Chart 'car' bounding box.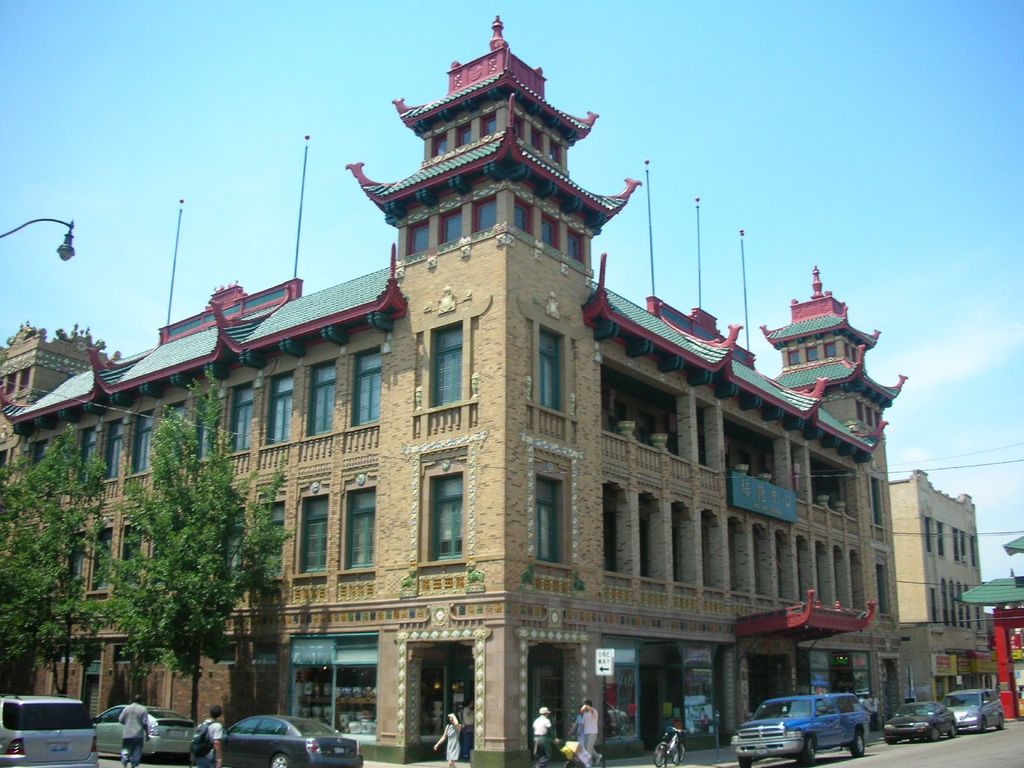
Charted: box=[0, 694, 99, 767].
